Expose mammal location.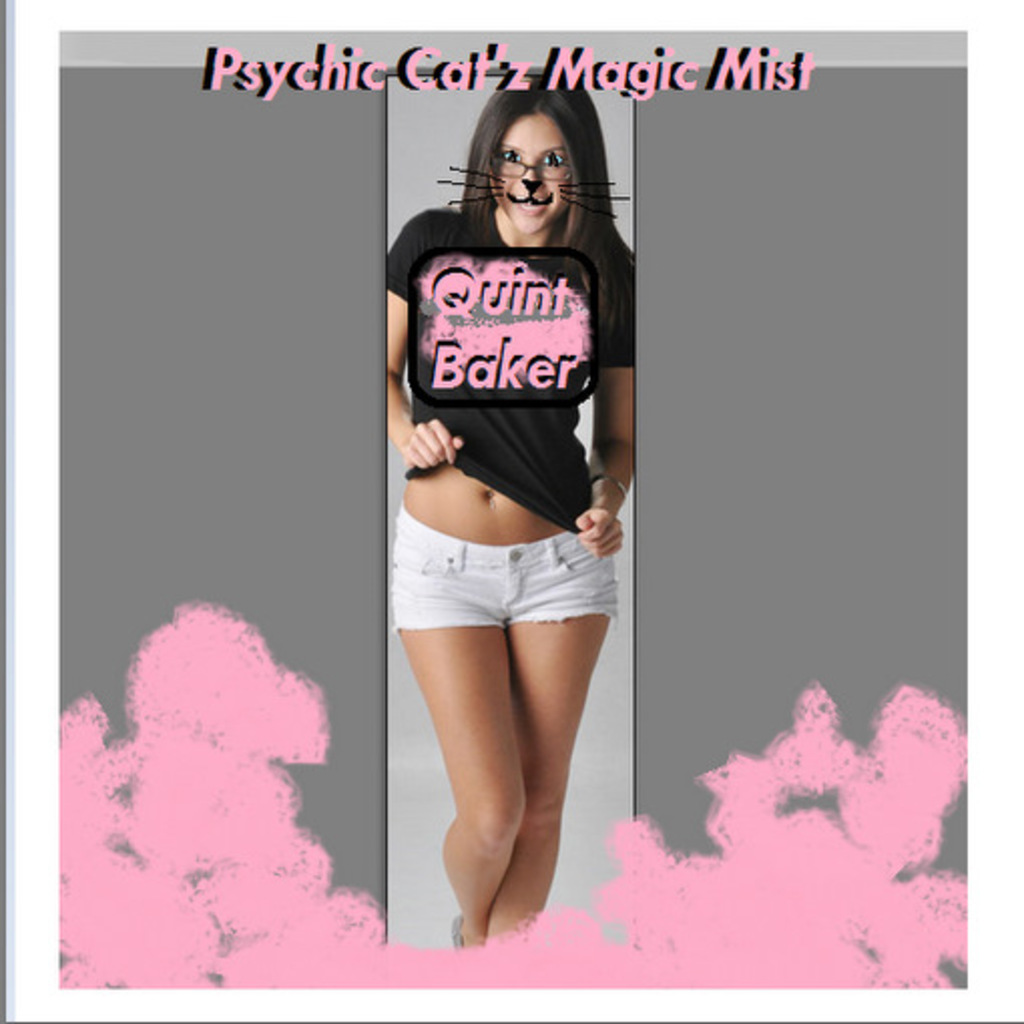
Exposed at 359,159,659,936.
